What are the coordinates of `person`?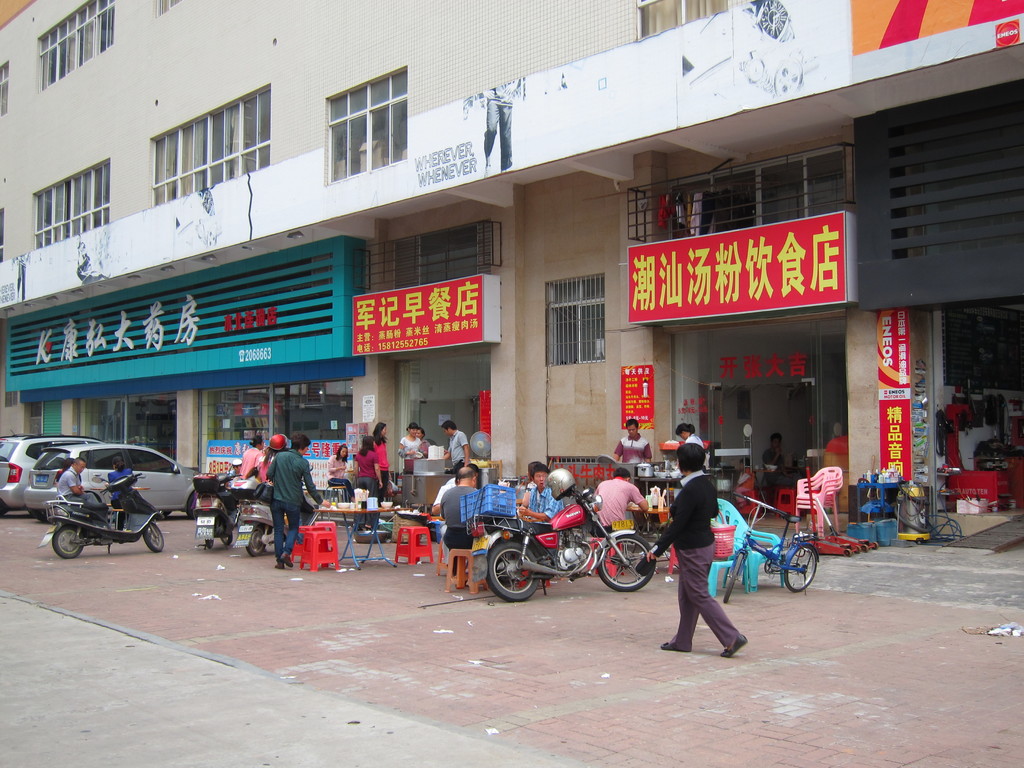
left=589, top=465, right=648, bottom=537.
